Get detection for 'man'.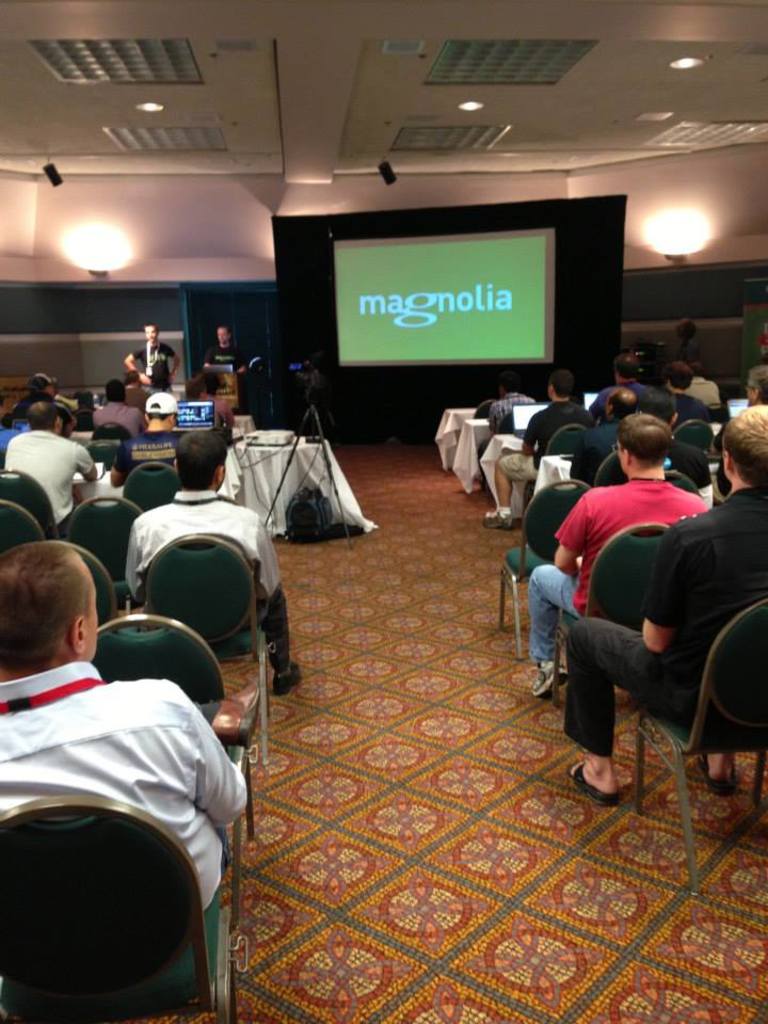
Detection: x1=196 y1=321 x2=250 y2=394.
